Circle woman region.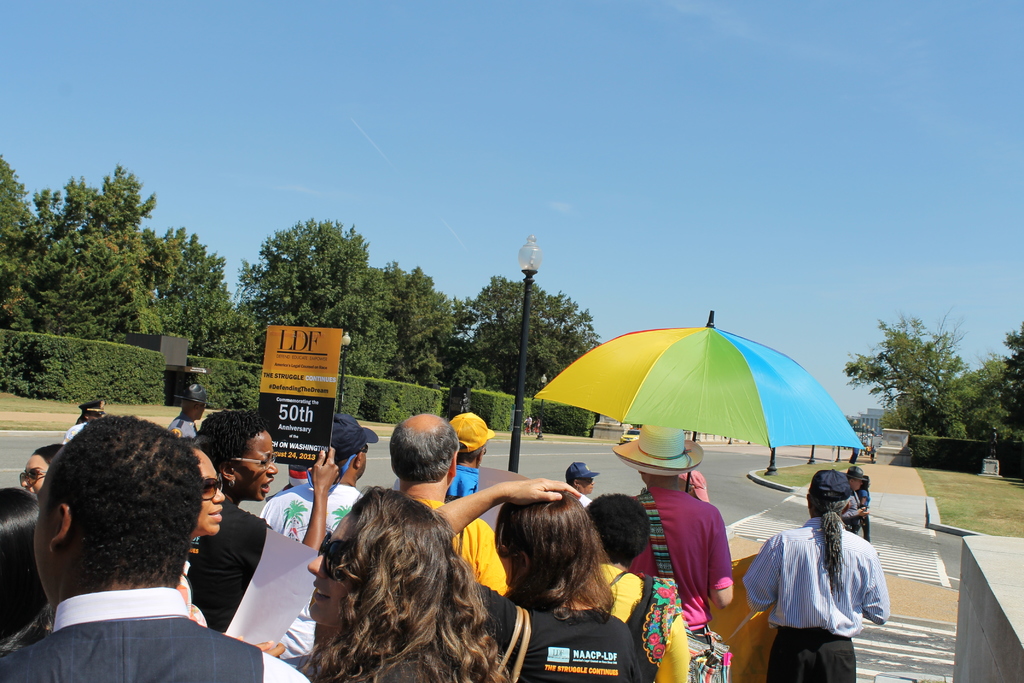
Region: [x1=280, y1=477, x2=516, y2=682].
